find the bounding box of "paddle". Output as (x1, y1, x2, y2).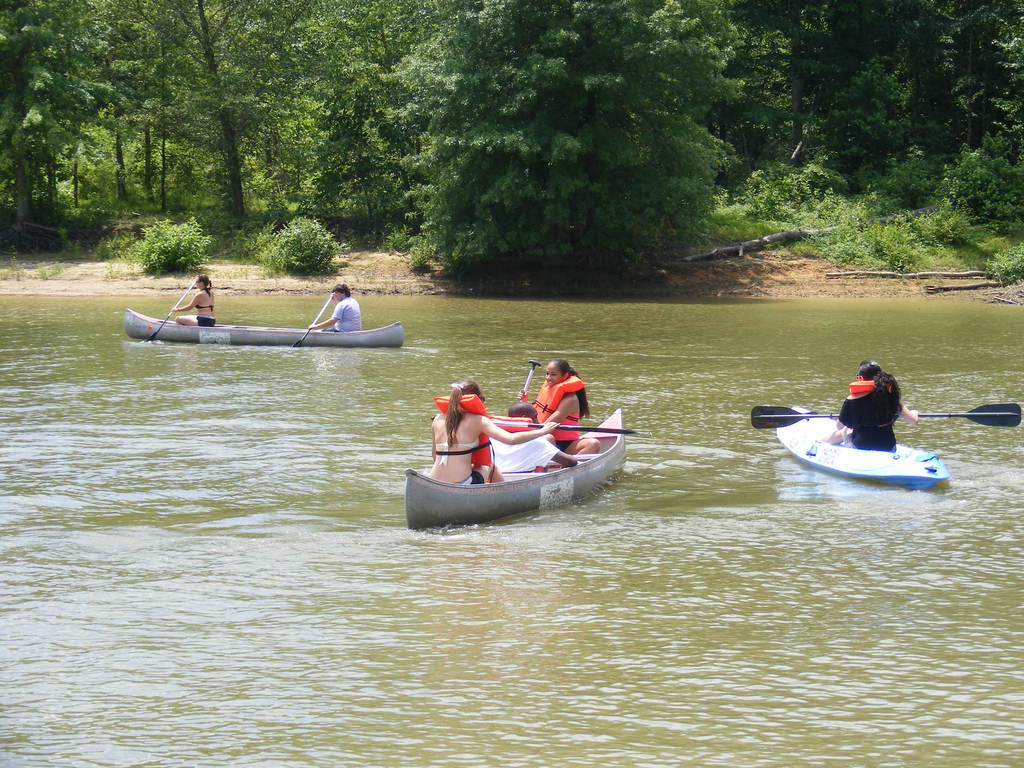
(507, 352, 544, 420).
